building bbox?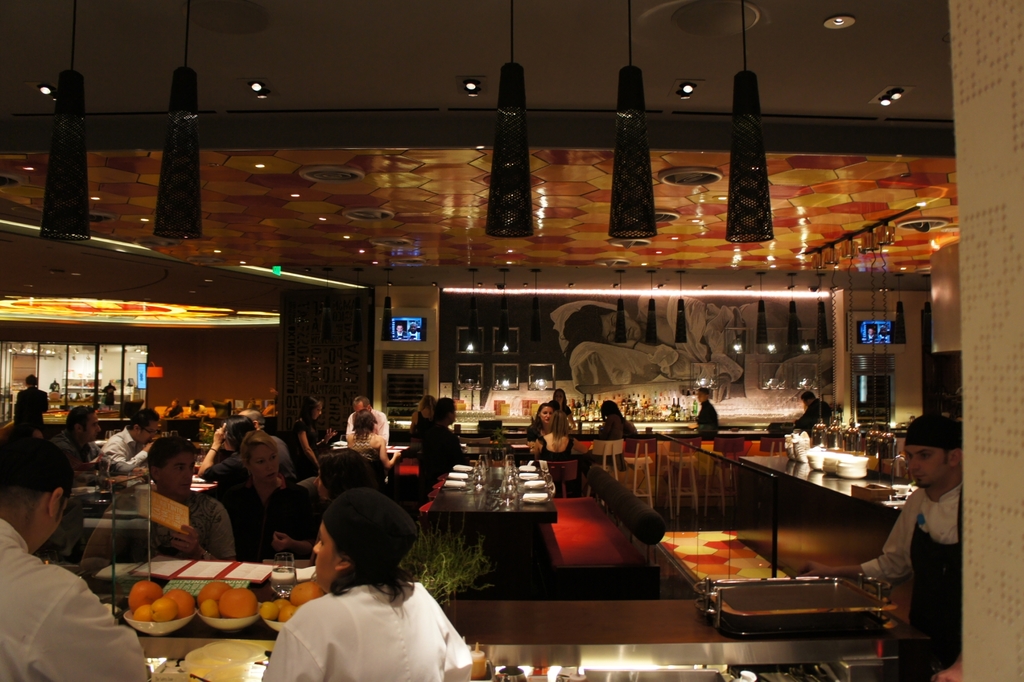
{"left": 0, "top": 0, "right": 1023, "bottom": 681}
